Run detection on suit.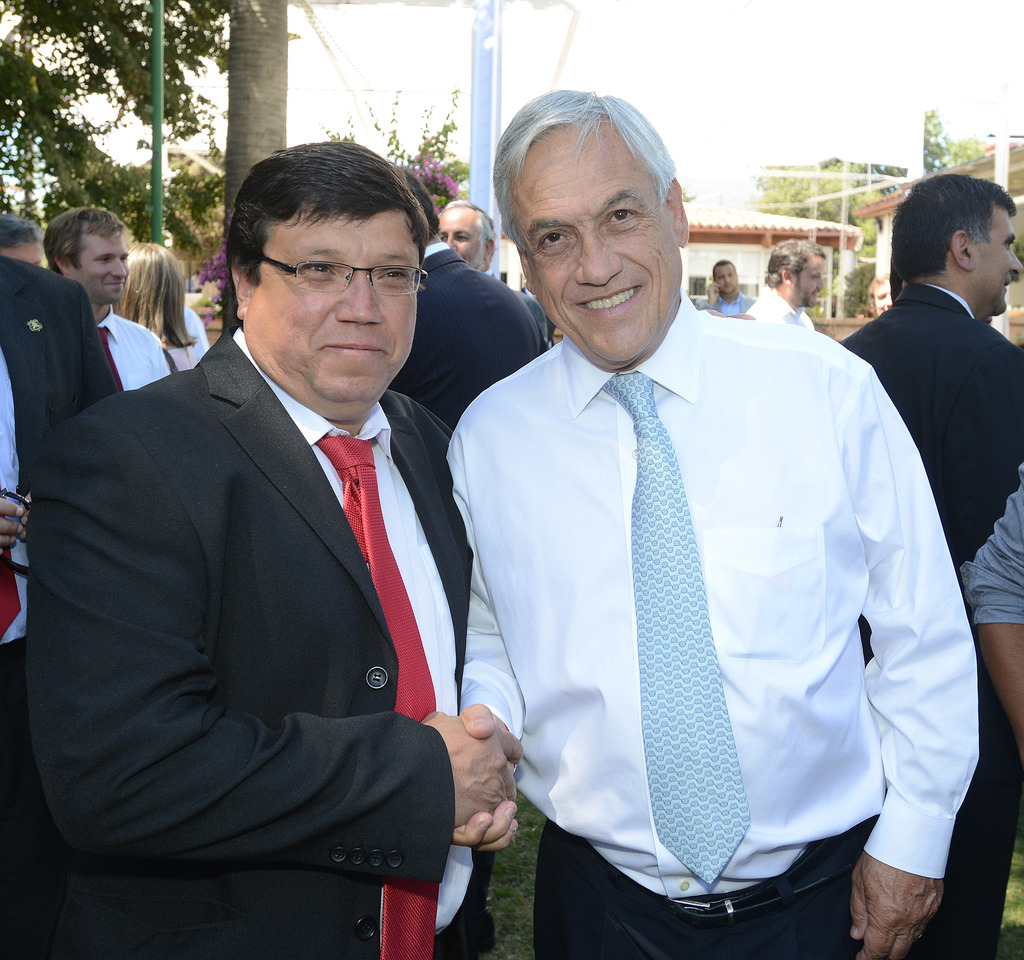
Result: (22, 327, 500, 959).
